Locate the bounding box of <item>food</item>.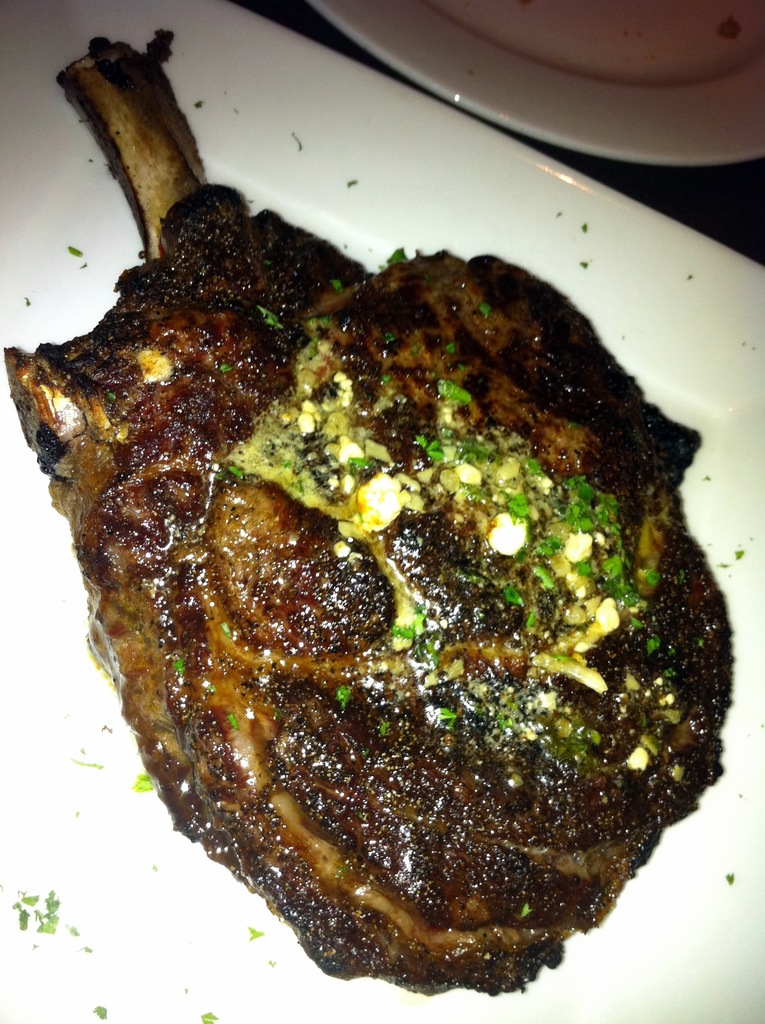
Bounding box: box(724, 596, 734, 722).
